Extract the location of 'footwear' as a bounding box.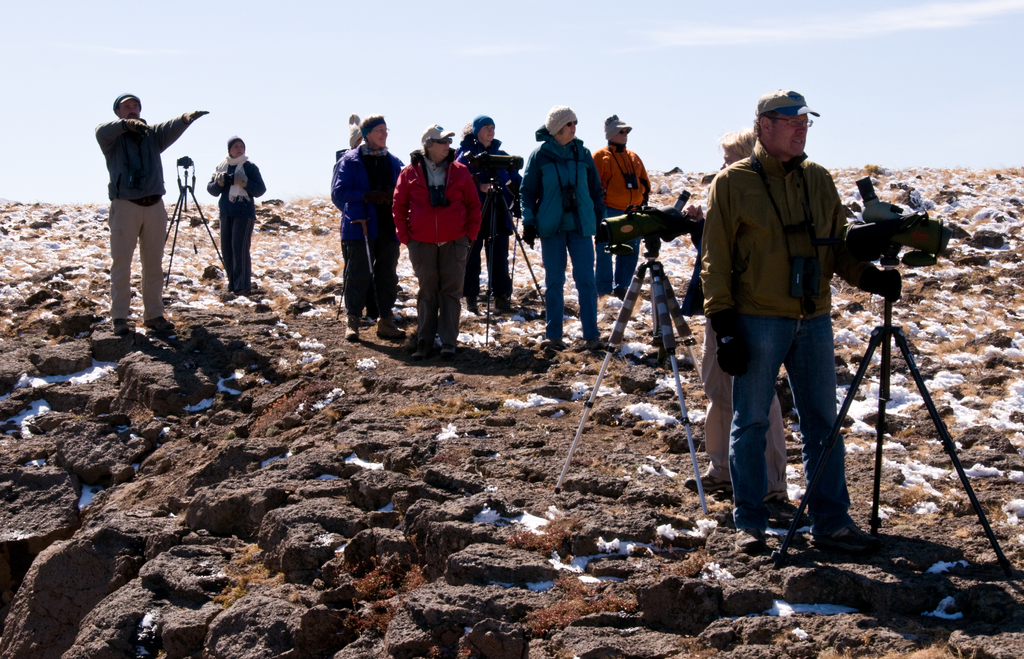
[813, 525, 876, 545].
